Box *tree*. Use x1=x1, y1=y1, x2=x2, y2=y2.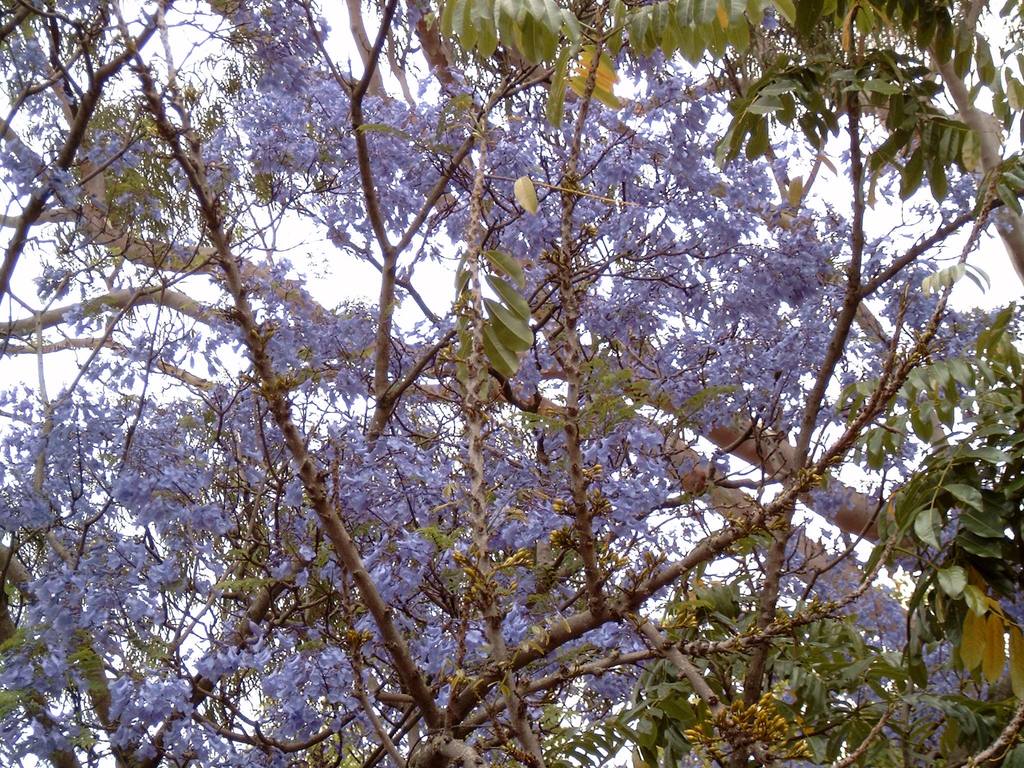
x1=3, y1=0, x2=1023, y2=767.
